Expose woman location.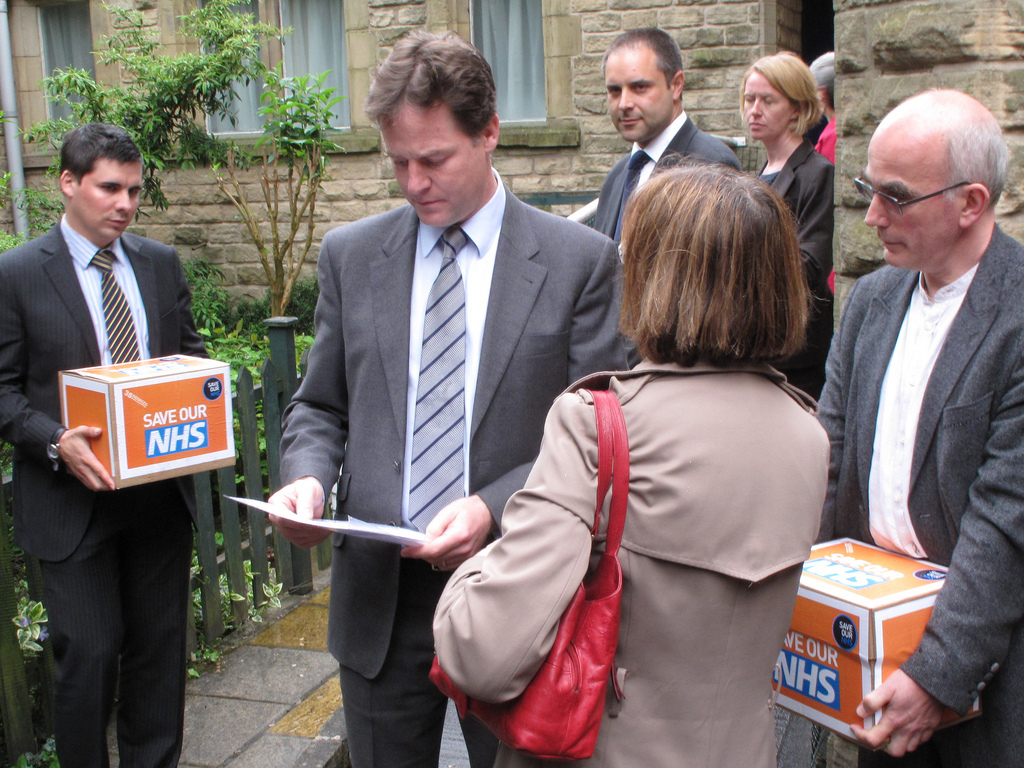
Exposed at [x1=731, y1=45, x2=827, y2=358].
